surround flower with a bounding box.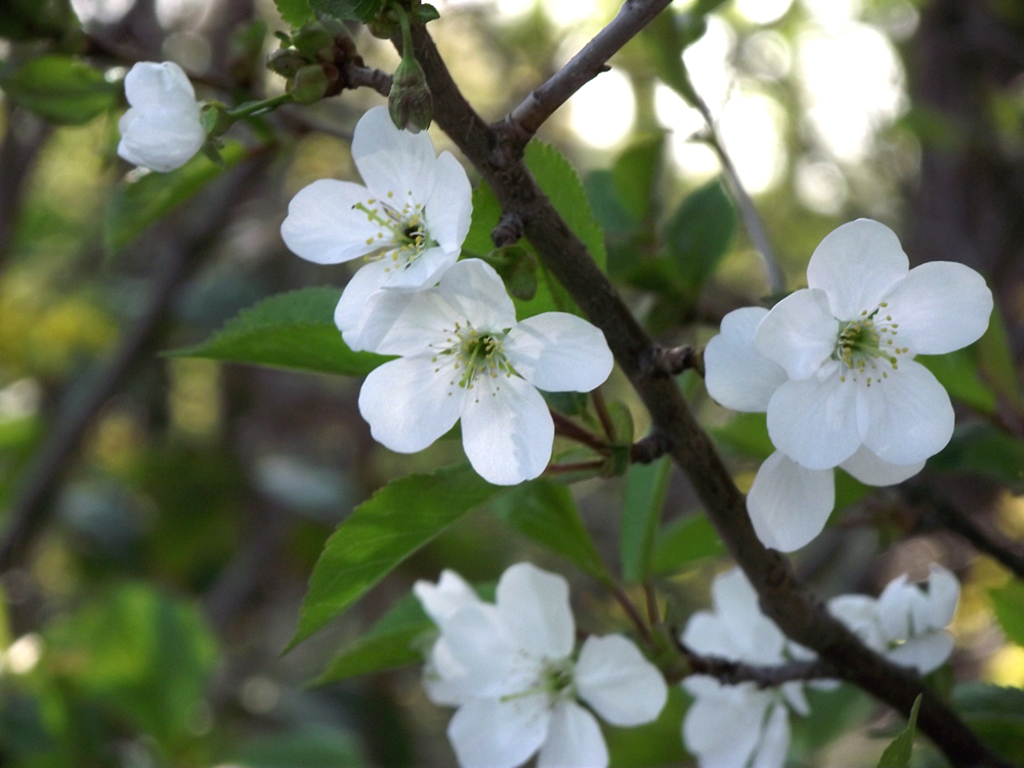
676, 565, 795, 767.
